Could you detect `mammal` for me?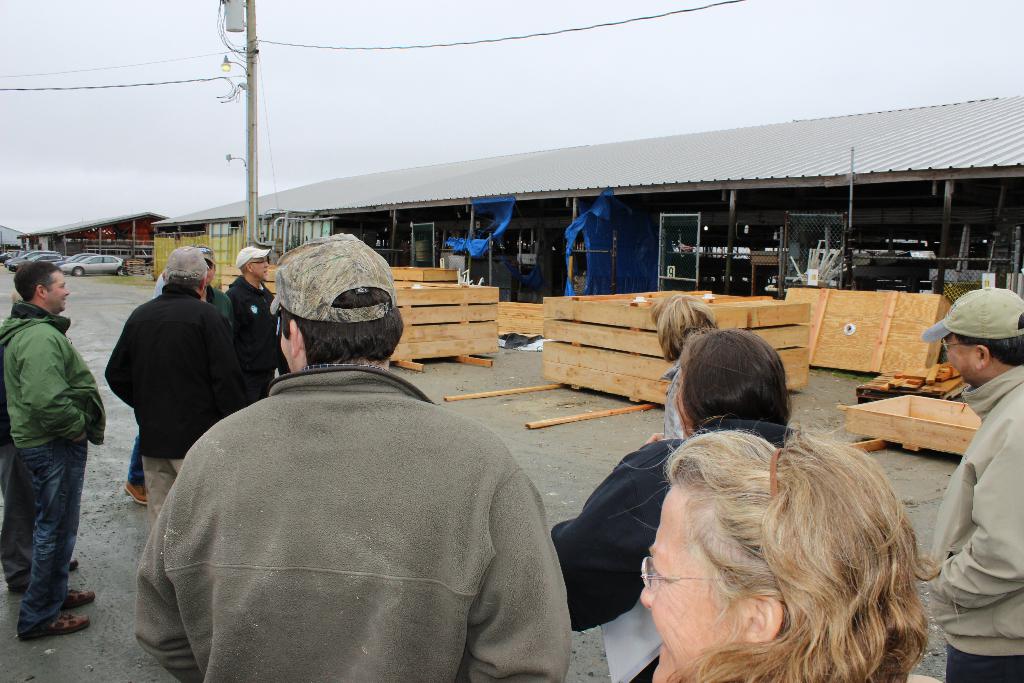
Detection result: box(135, 233, 575, 682).
